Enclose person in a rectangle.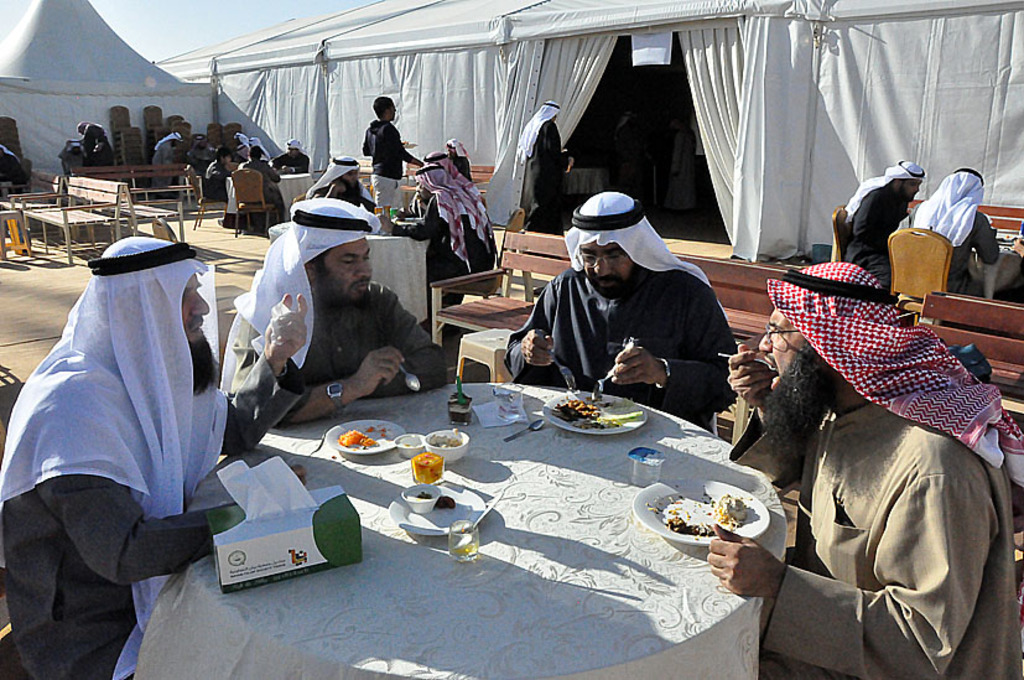
[202, 137, 233, 196].
